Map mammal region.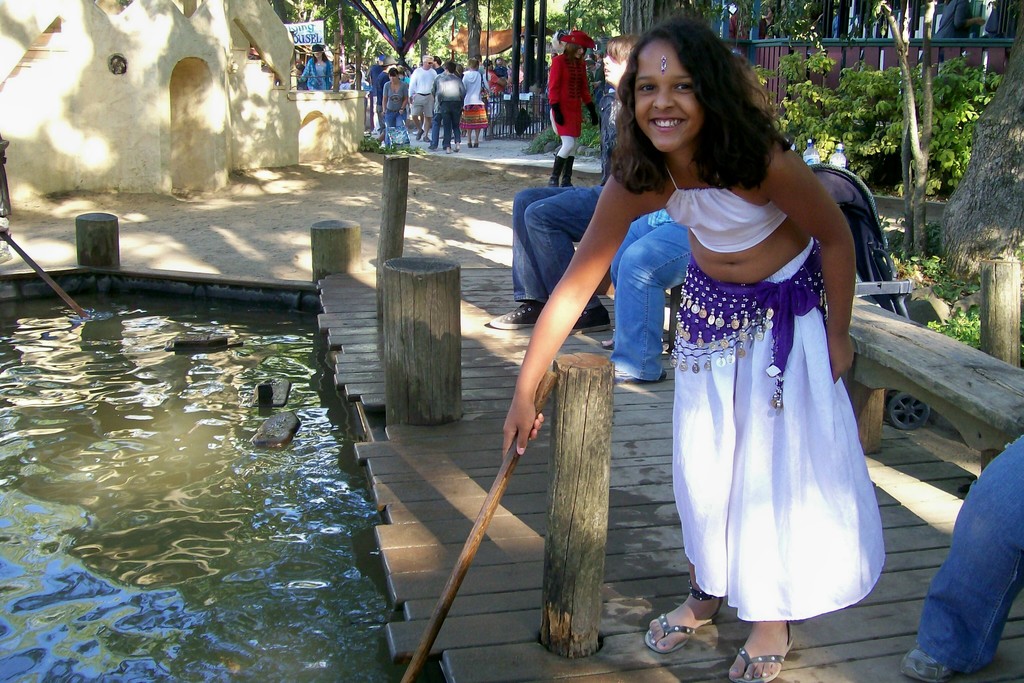
Mapped to x1=296, y1=43, x2=335, y2=90.
